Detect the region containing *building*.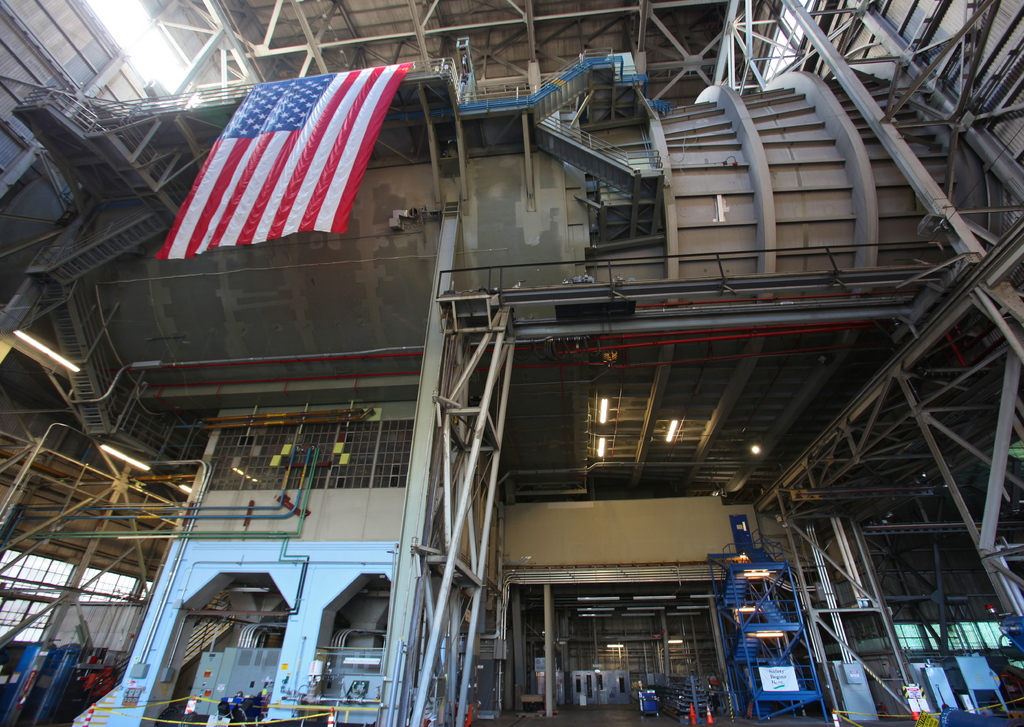
(0,0,1023,726).
